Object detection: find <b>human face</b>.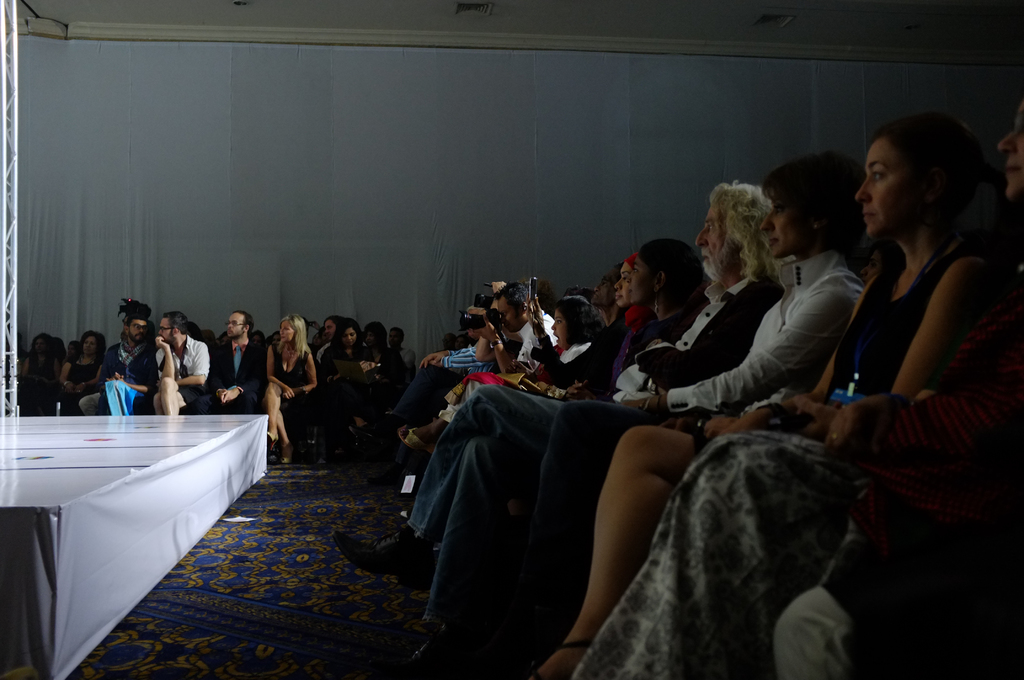
bbox(855, 138, 920, 239).
